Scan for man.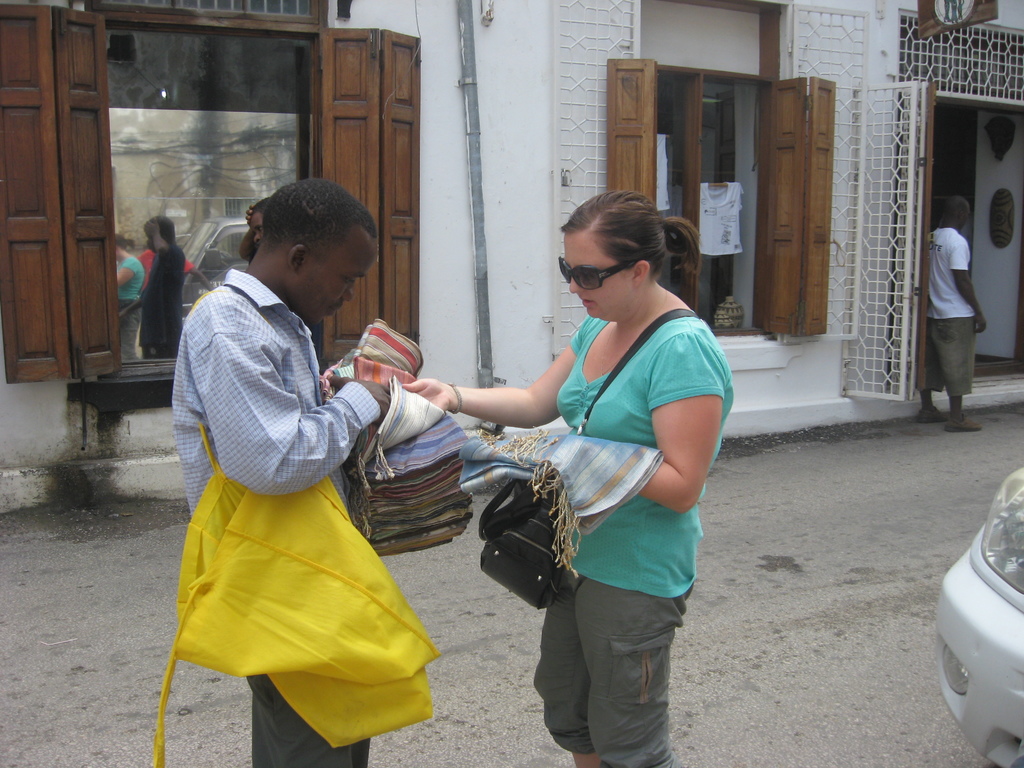
Scan result: 924:200:984:433.
